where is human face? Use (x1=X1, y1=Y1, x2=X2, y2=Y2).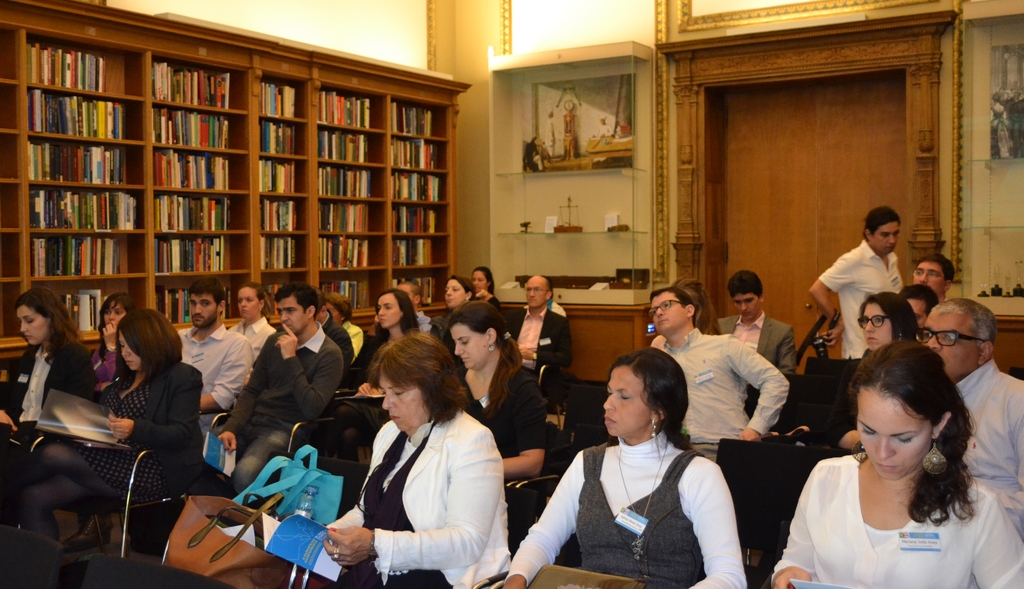
(x1=913, y1=257, x2=946, y2=299).
